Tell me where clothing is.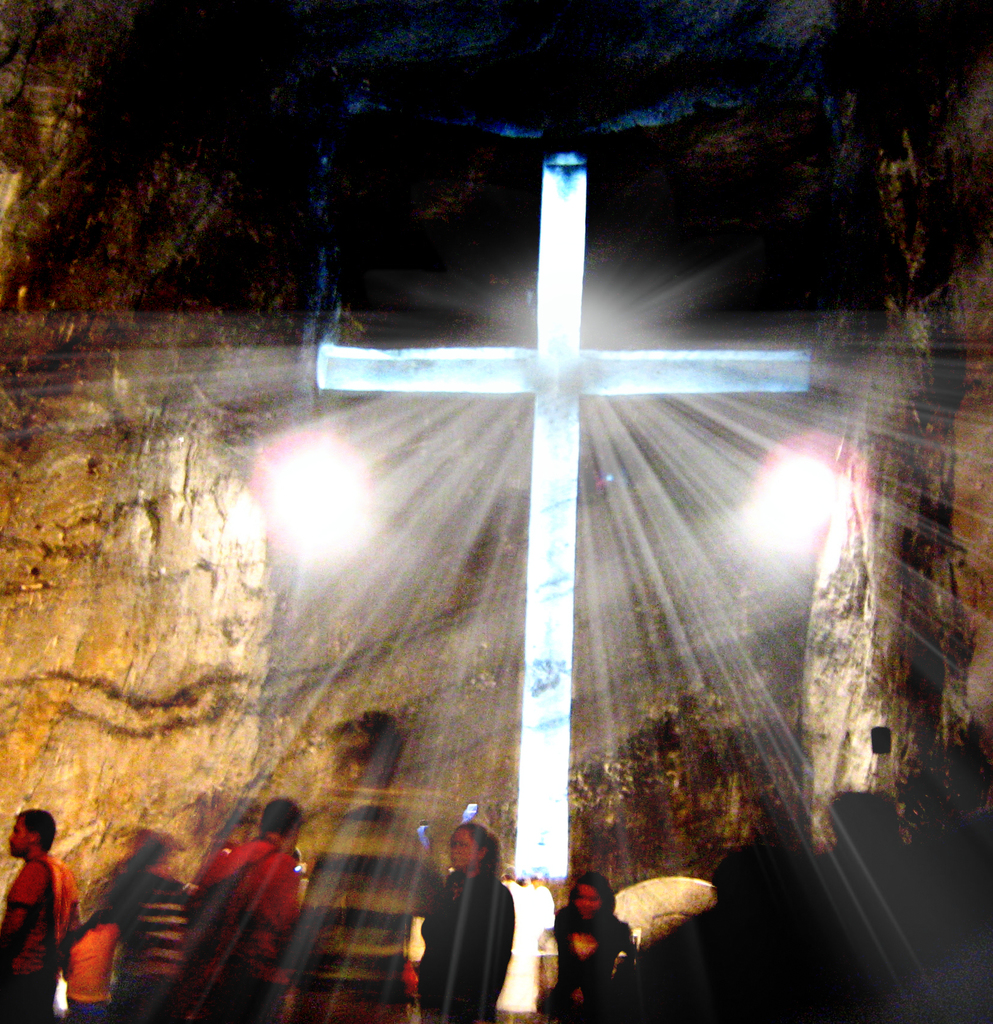
clothing is at pyautogui.locateOnScreen(0, 852, 79, 1023).
